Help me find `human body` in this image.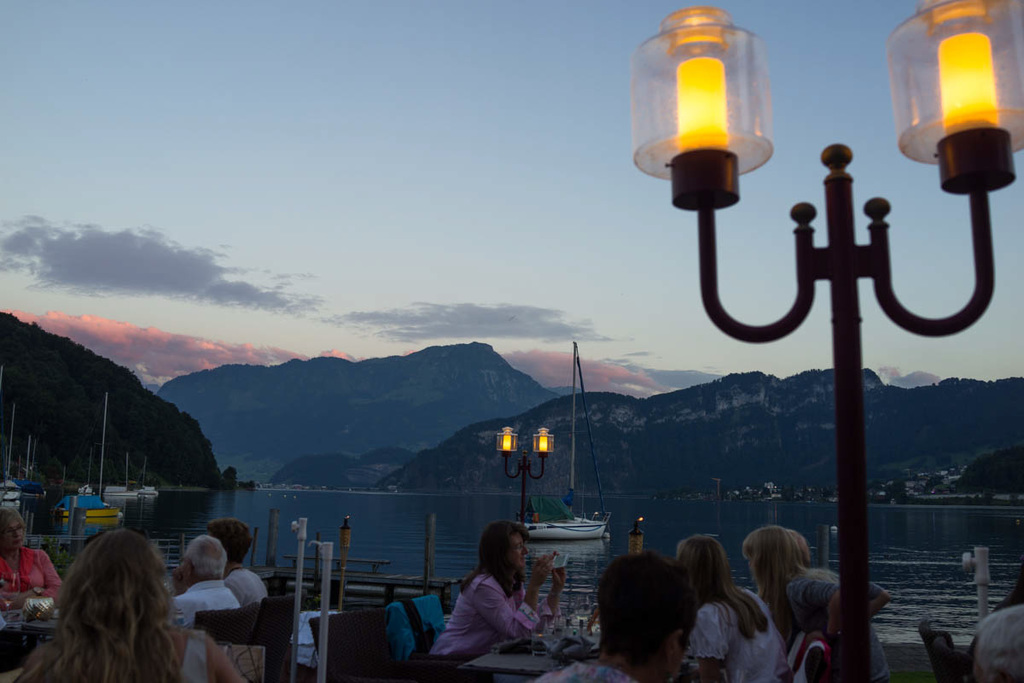
Found it: bbox=[672, 520, 793, 676].
